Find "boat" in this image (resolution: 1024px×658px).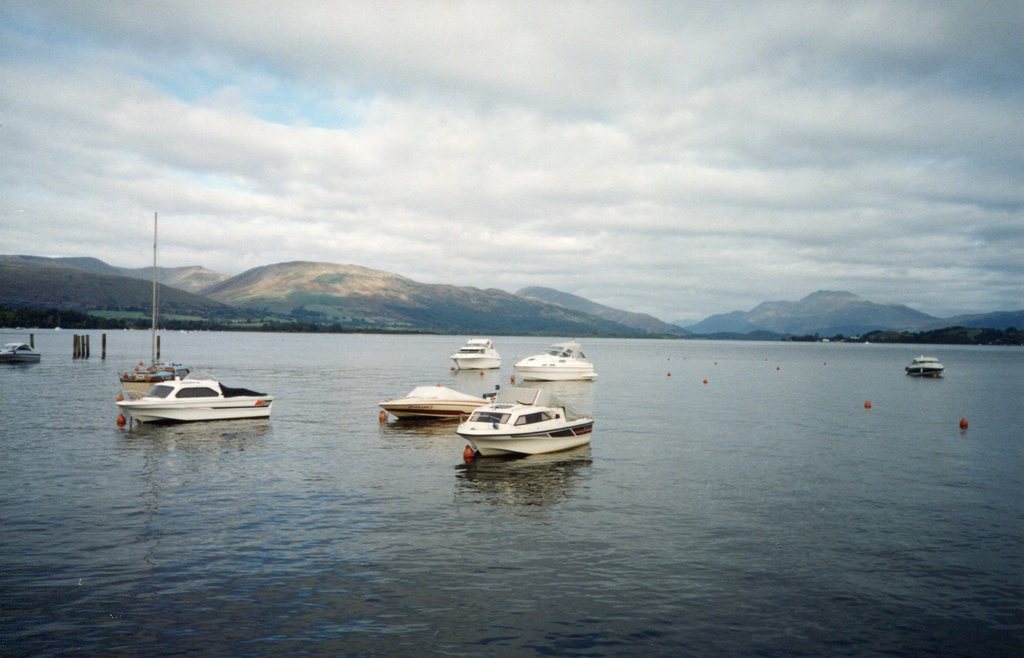
<region>510, 330, 598, 381</region>.
